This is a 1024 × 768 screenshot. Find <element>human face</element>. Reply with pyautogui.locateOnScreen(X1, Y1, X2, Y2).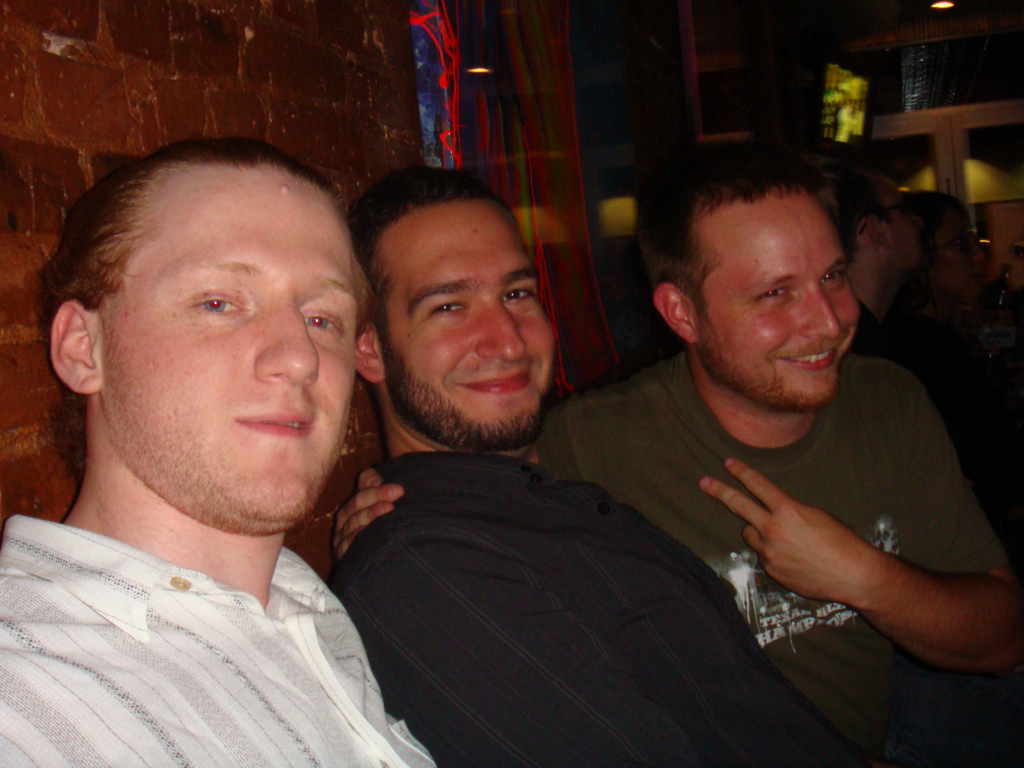
pyautogui.locateOnScreen(922, 208, 985, 293).
